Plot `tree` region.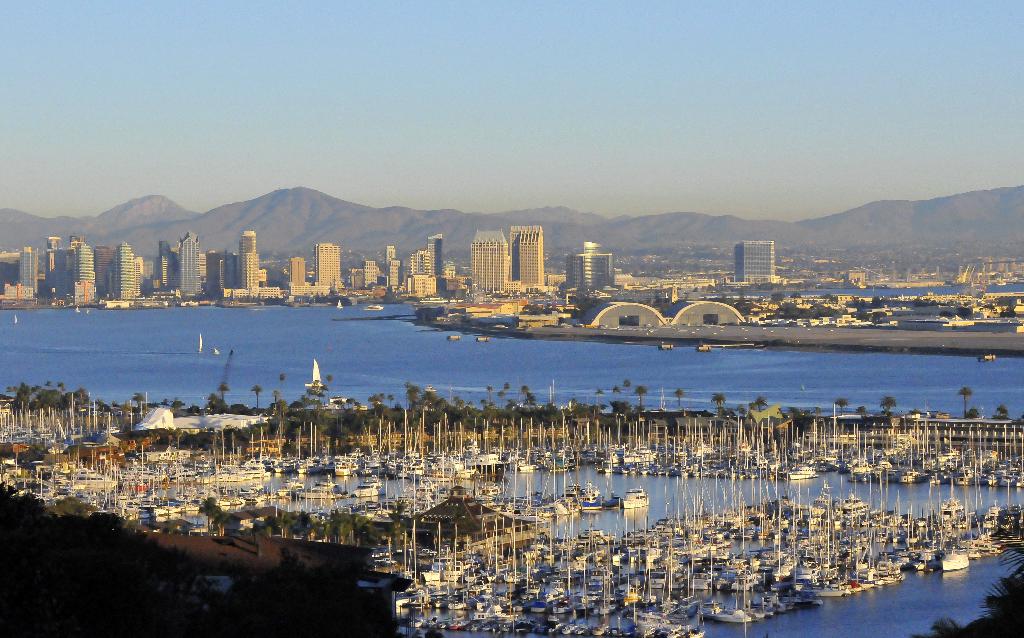
Plotted at box(327, 373, 332, 410).
